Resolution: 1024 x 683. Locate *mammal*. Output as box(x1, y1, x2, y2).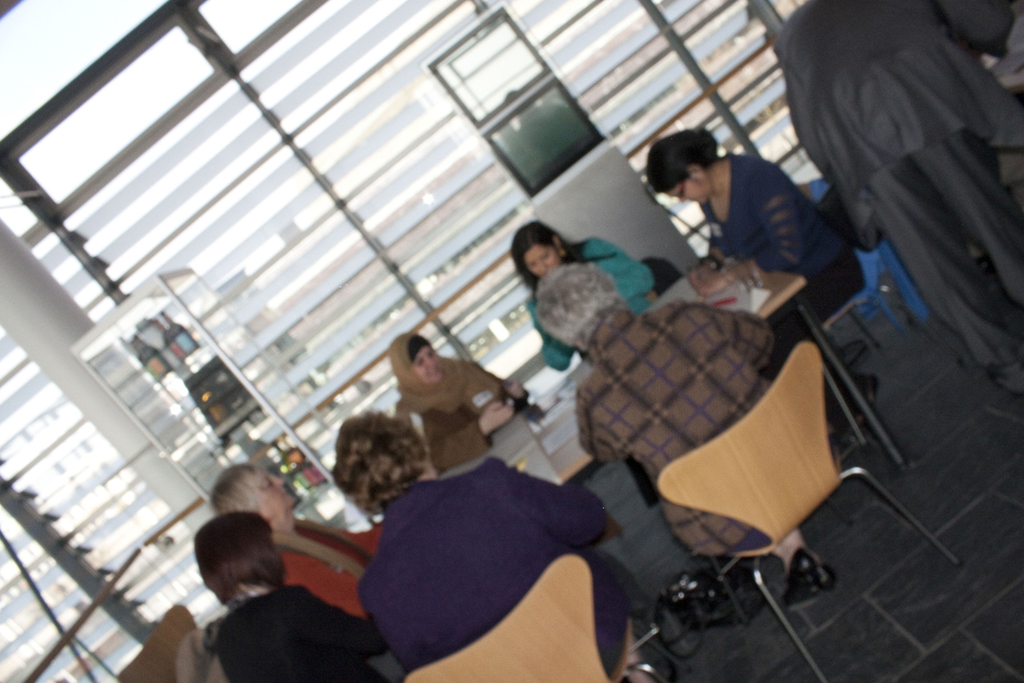
box(503, 217, 665, 375).
